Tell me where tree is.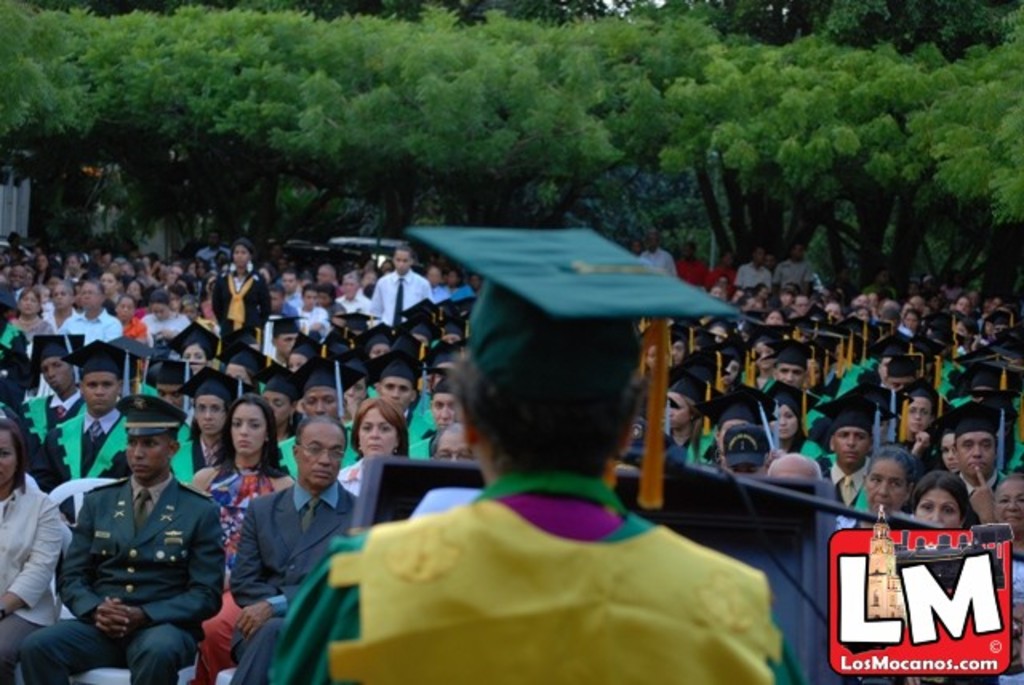
tree is at (488,11,629,165).
